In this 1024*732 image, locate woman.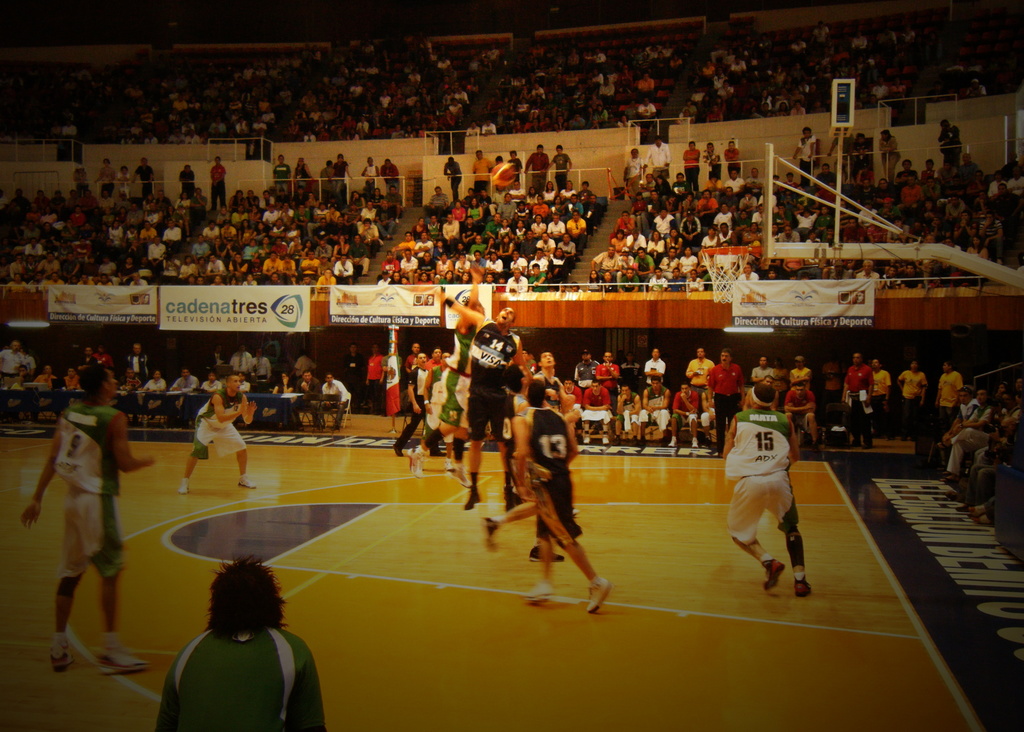
Bounding box: <bbox>630, 193, 648, 229</bbox>.
